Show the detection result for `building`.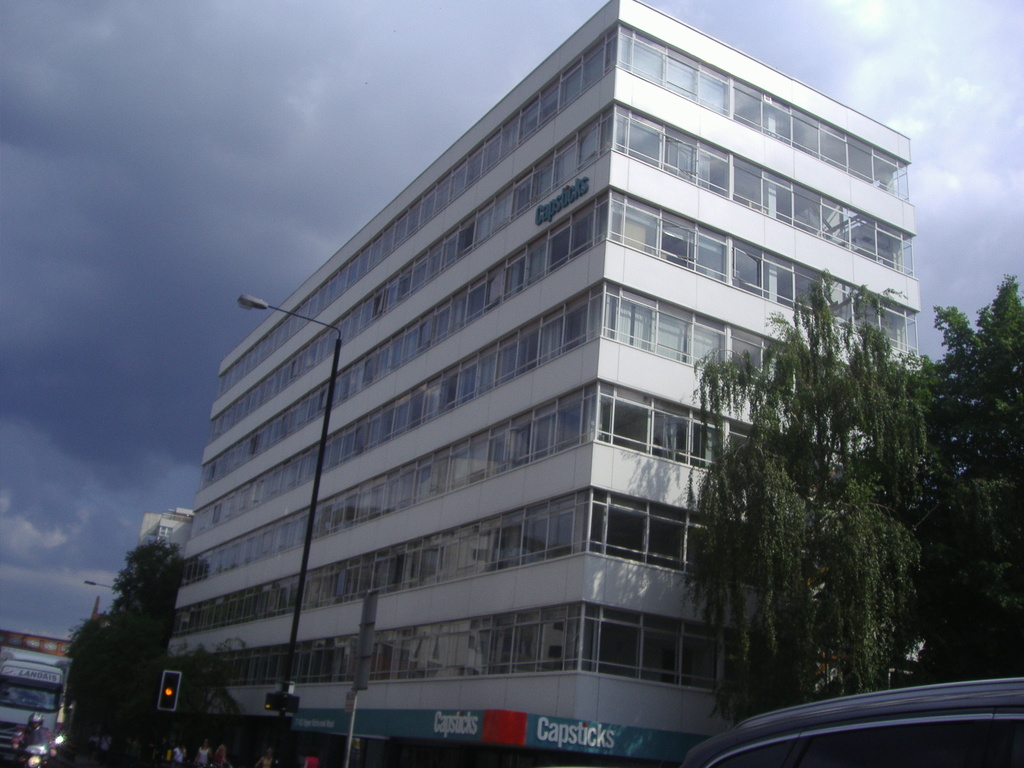
box(143, 3, 902, 762).
